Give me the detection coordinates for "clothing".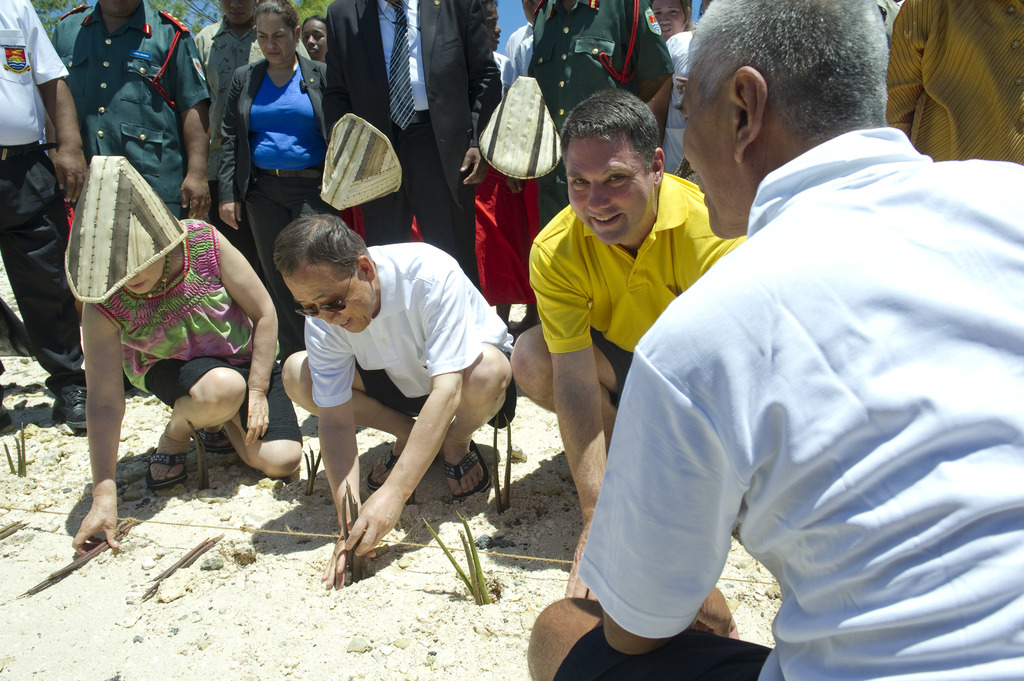
(326,0,502,286).
